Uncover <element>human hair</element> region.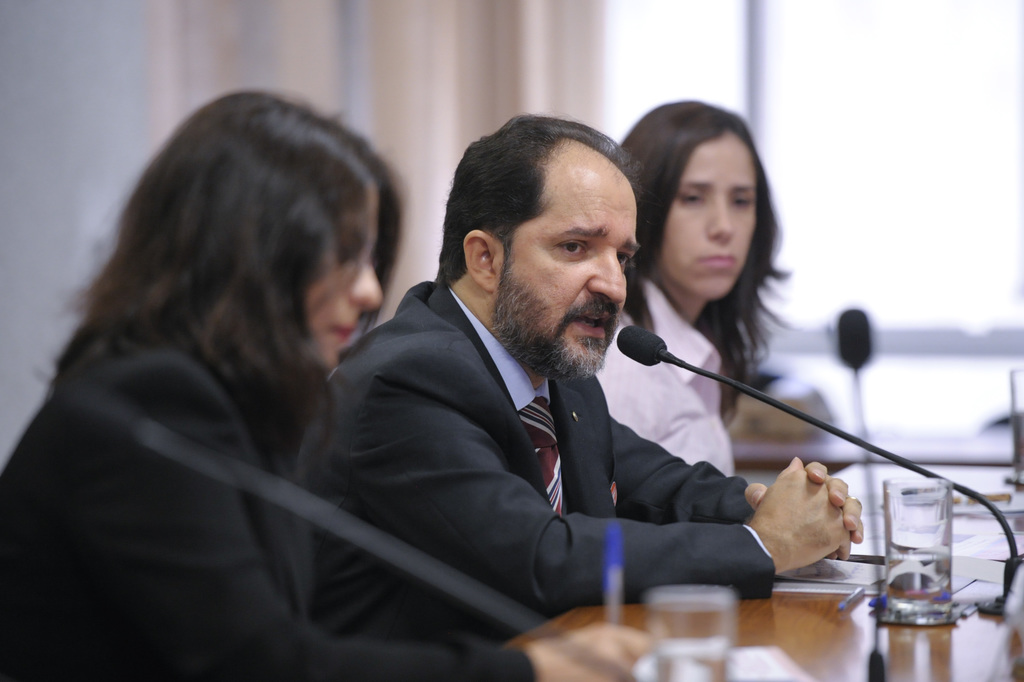
Uncovered: rect(80, 83, 410, 417).
